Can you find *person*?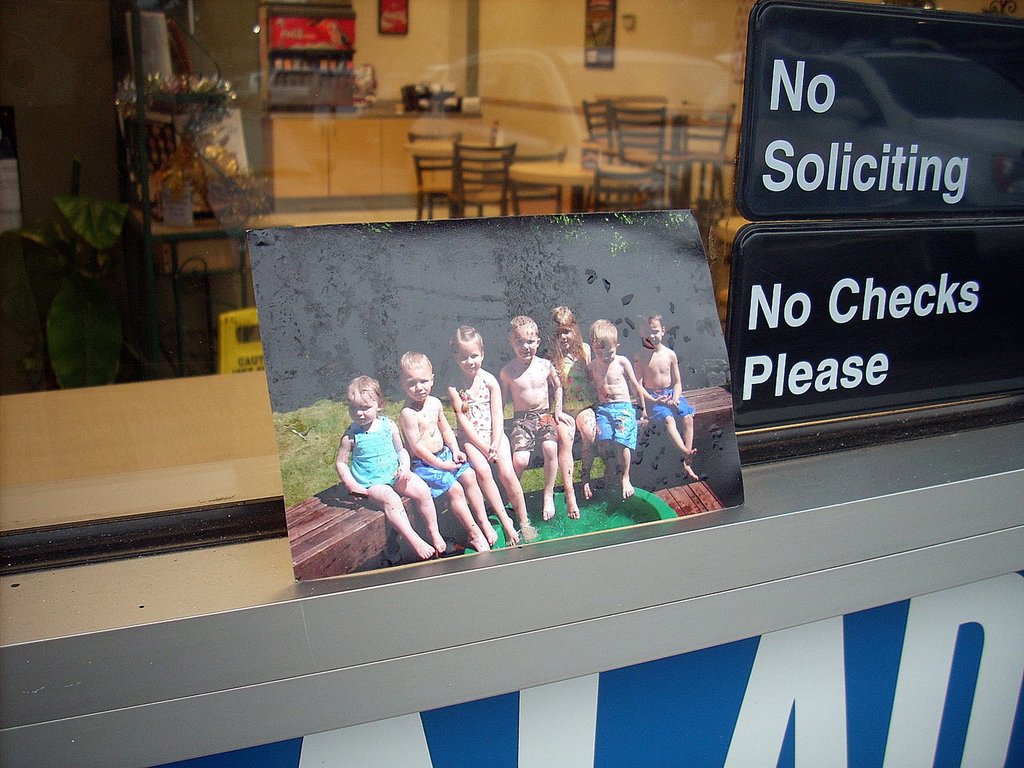
Yes, bounding box: 326,367,453,551.
